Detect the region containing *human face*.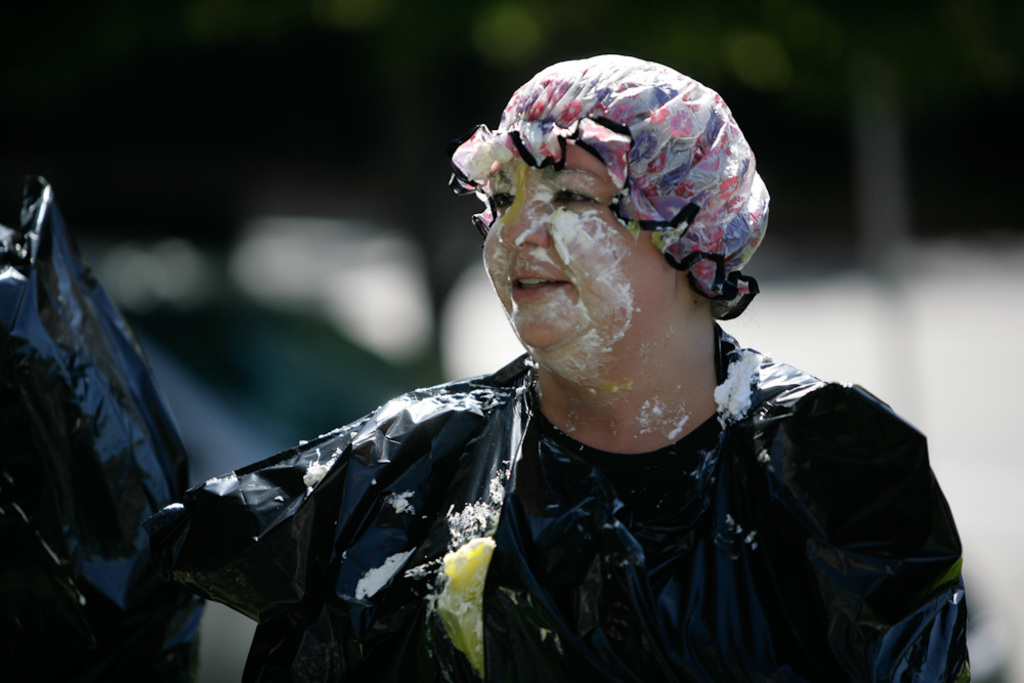
bbox=(482, 138, 675, 347).
